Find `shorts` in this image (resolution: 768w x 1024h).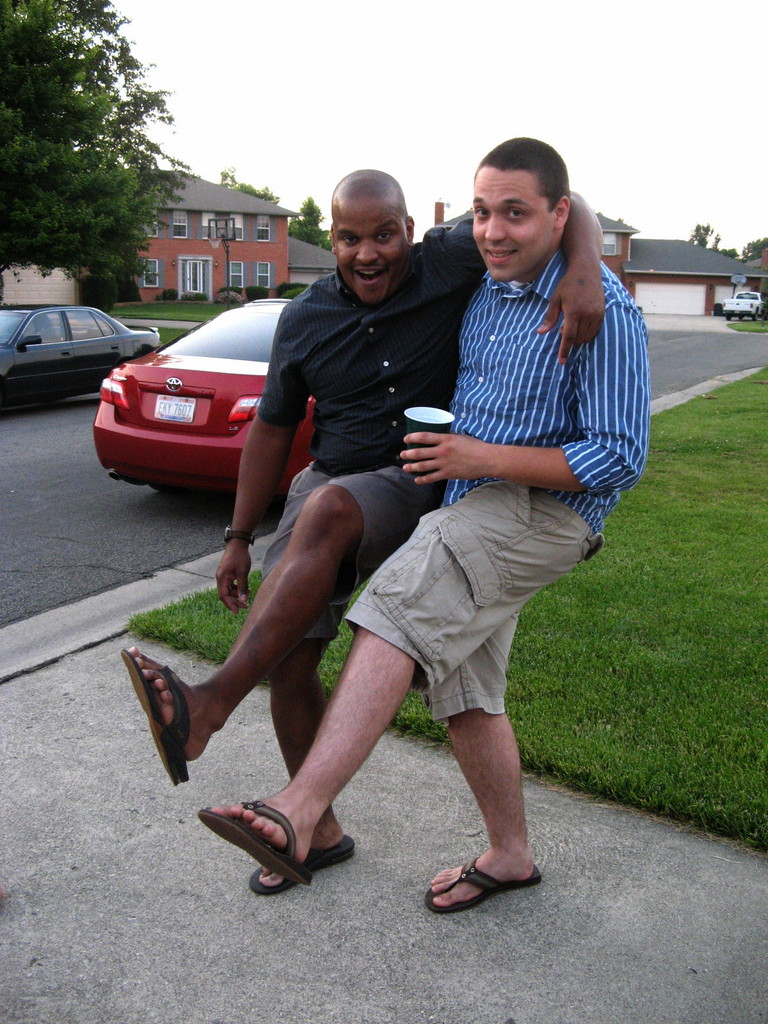
<box>342,534,576,698</box>.
